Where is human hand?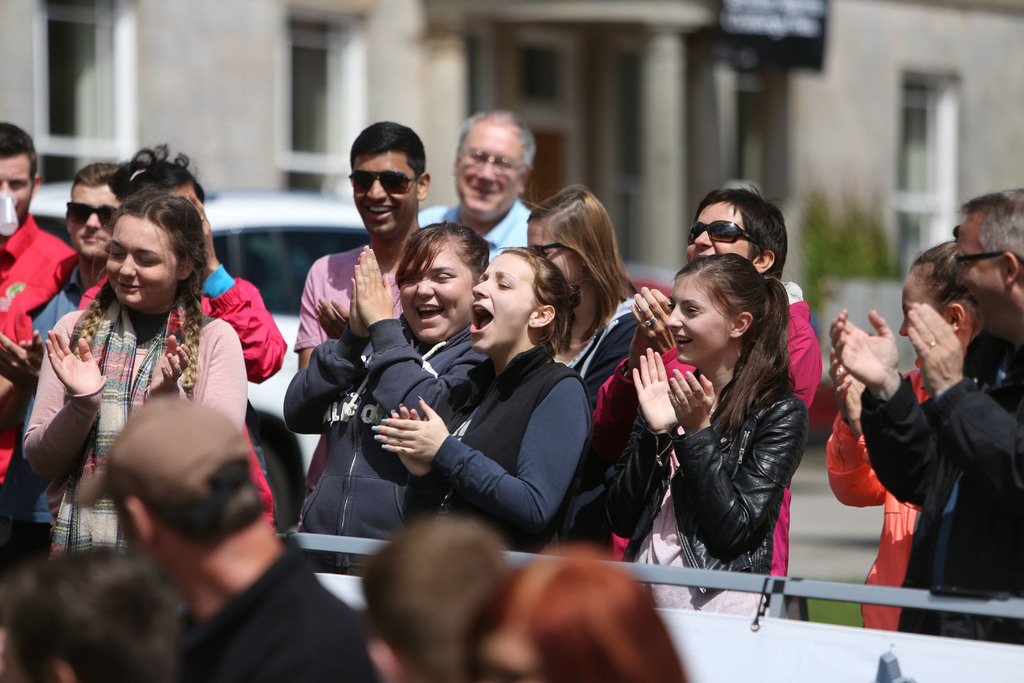
region(350, 276, 372, 344).
